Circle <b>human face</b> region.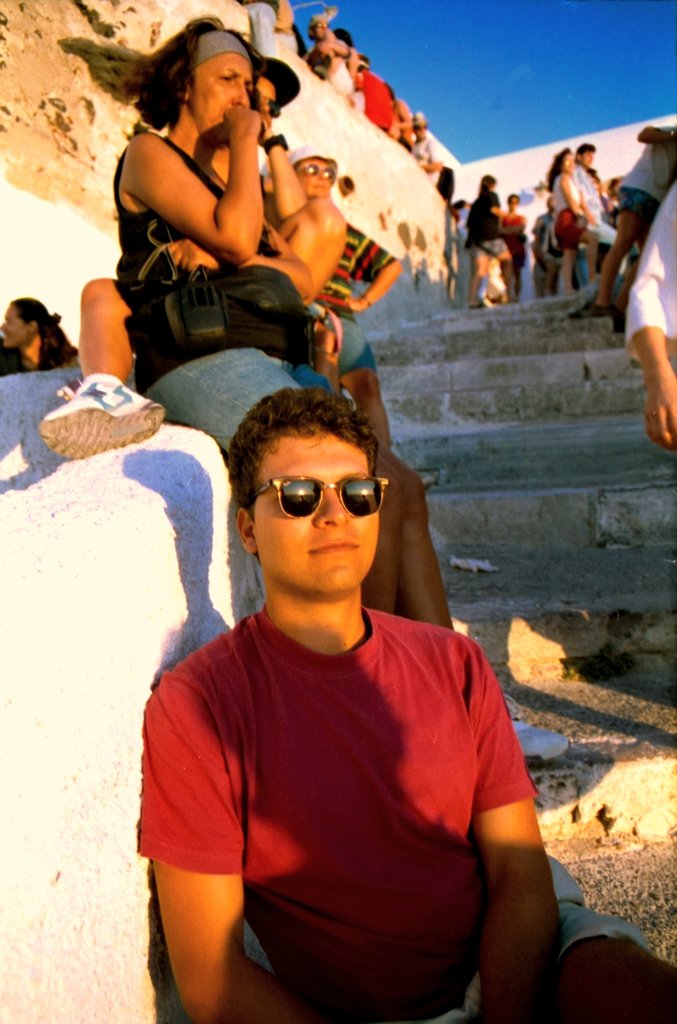
Region: 184,57,254,143.
